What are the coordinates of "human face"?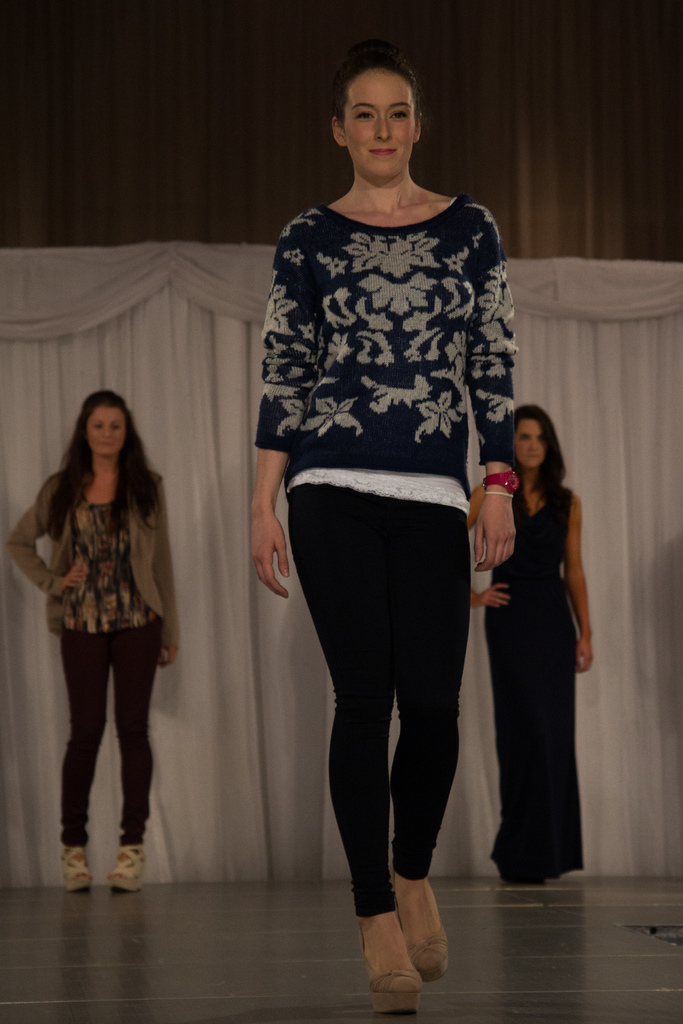
342:69:418:180.
